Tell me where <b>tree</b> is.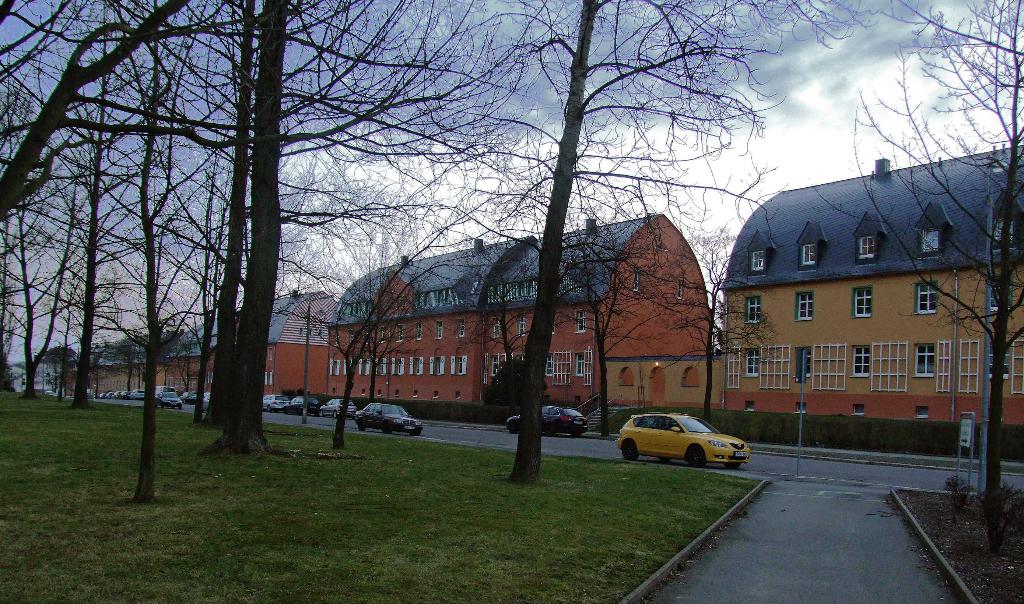
<b>tree</b> is at 211/0/380/454.
